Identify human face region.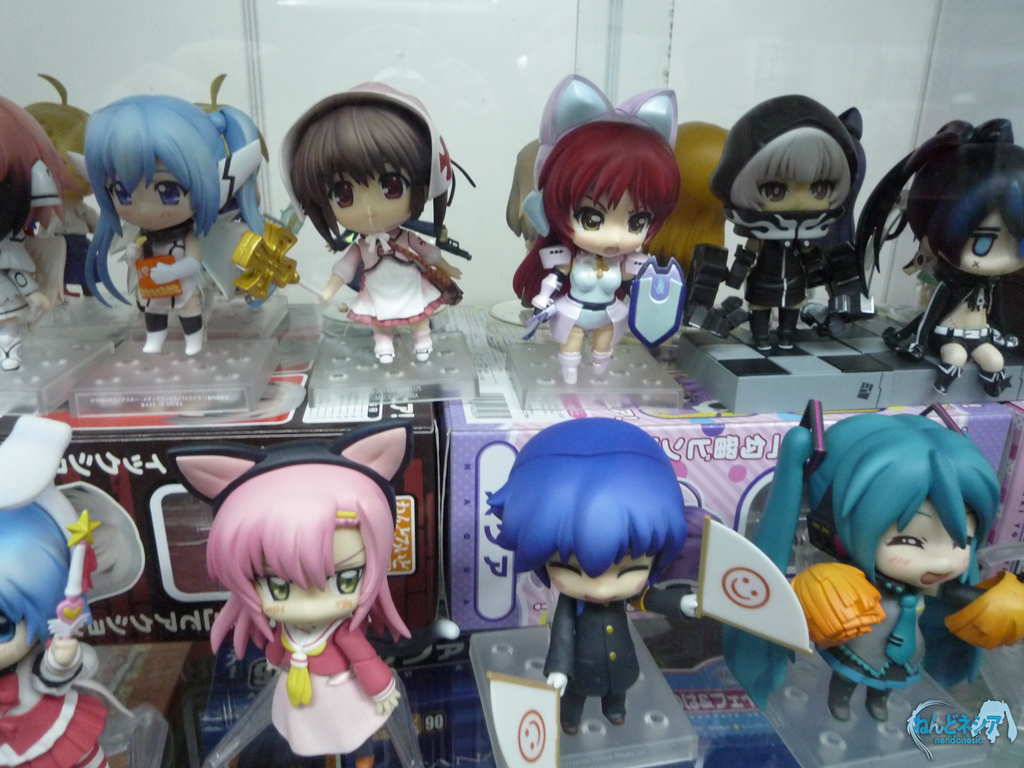
Region: bbox(573, 175, 653, 257).
